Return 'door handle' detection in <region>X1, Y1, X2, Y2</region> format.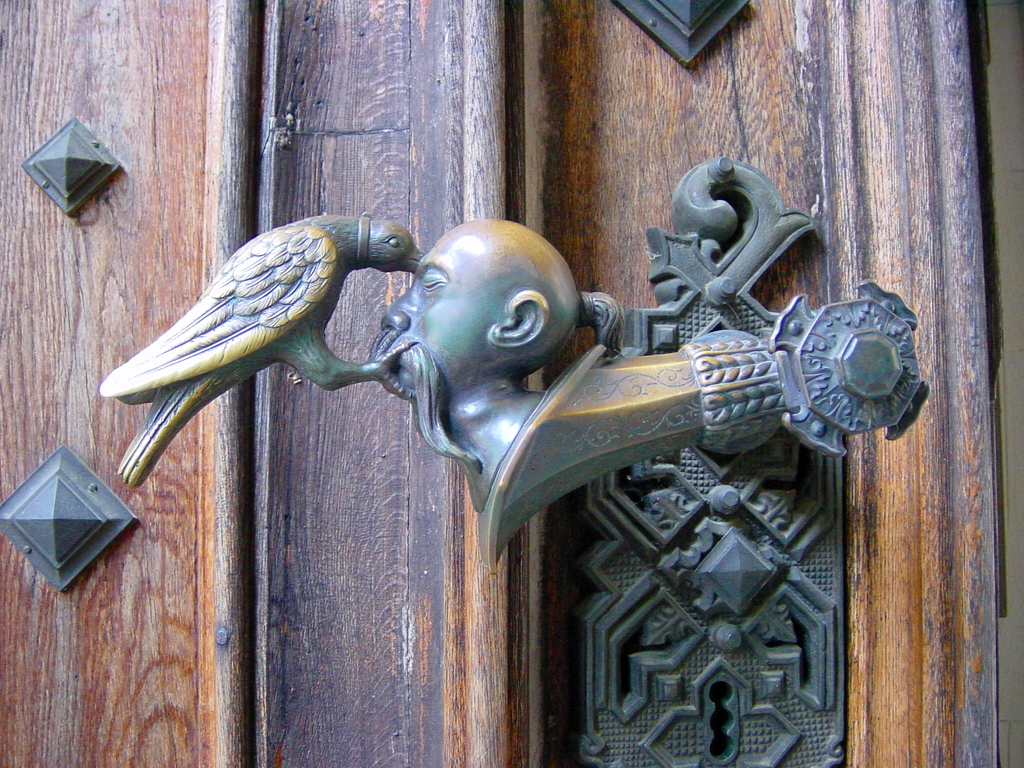
<region>99, 150, 931, 767</region>.
